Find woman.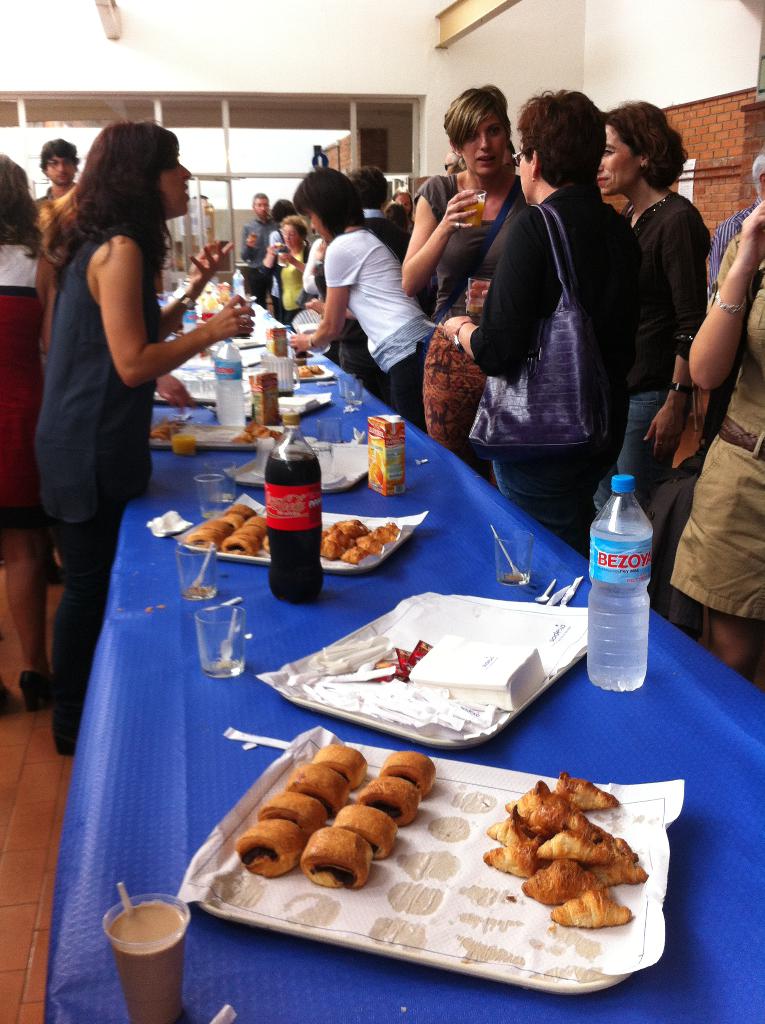
[668, 183, 764, 701].
